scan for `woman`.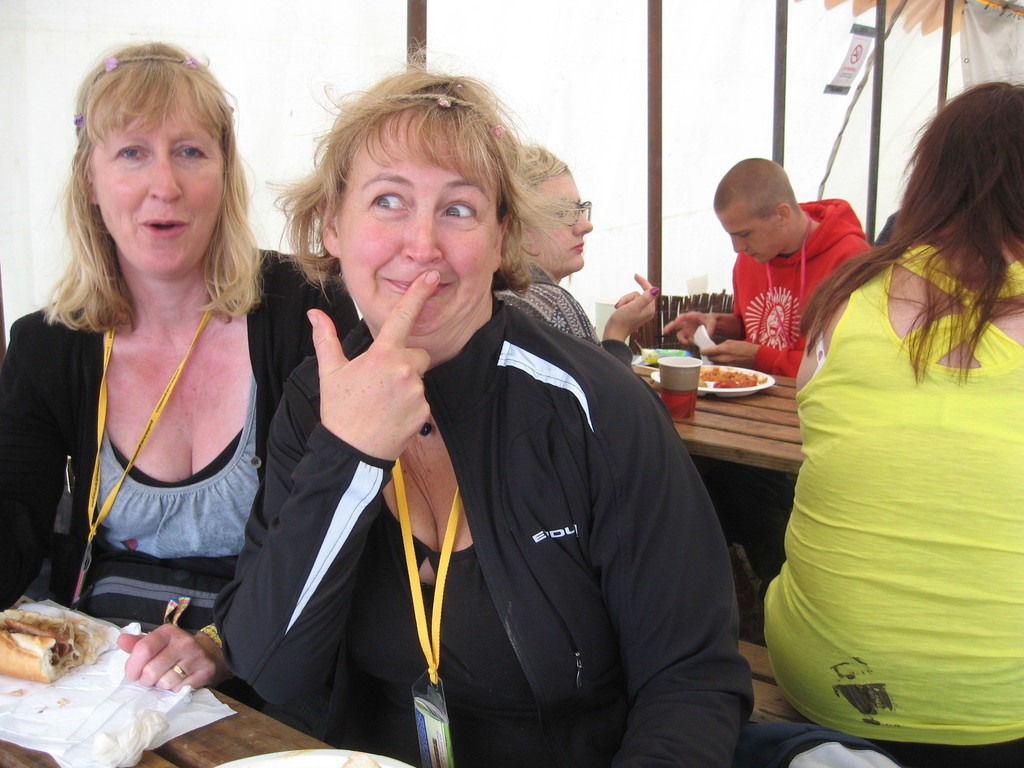
Scan result: (left=758, top=112, right=1023, bottom=765).
